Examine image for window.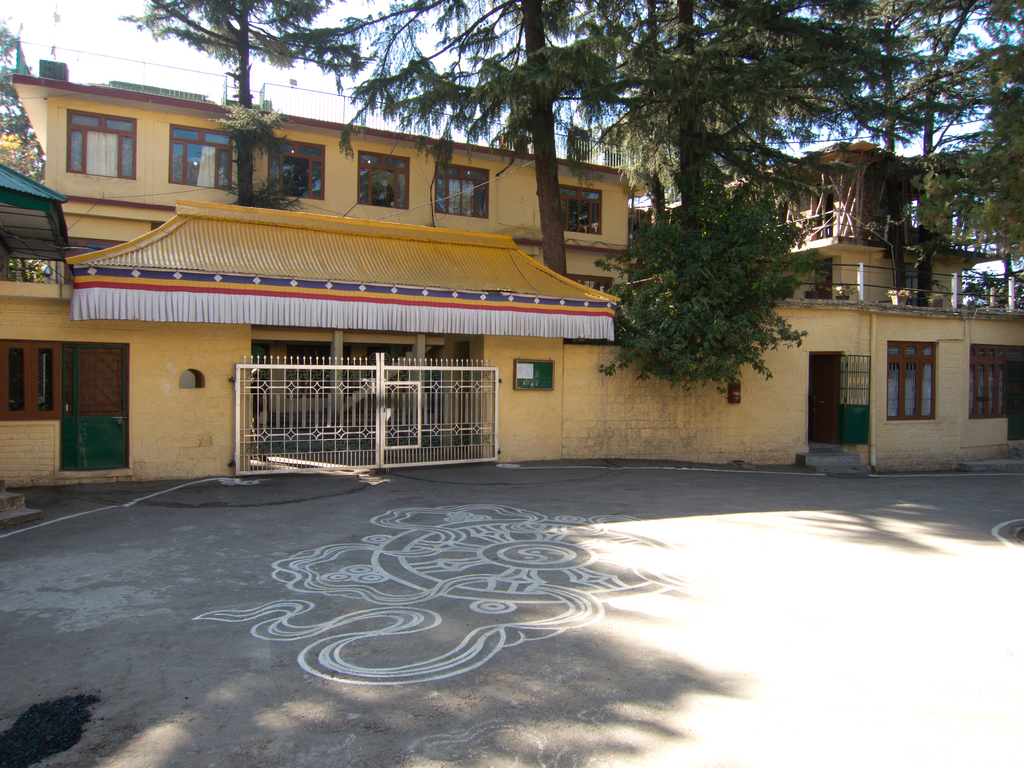
Examination result: bbox=(355, 149, 415, 206).
